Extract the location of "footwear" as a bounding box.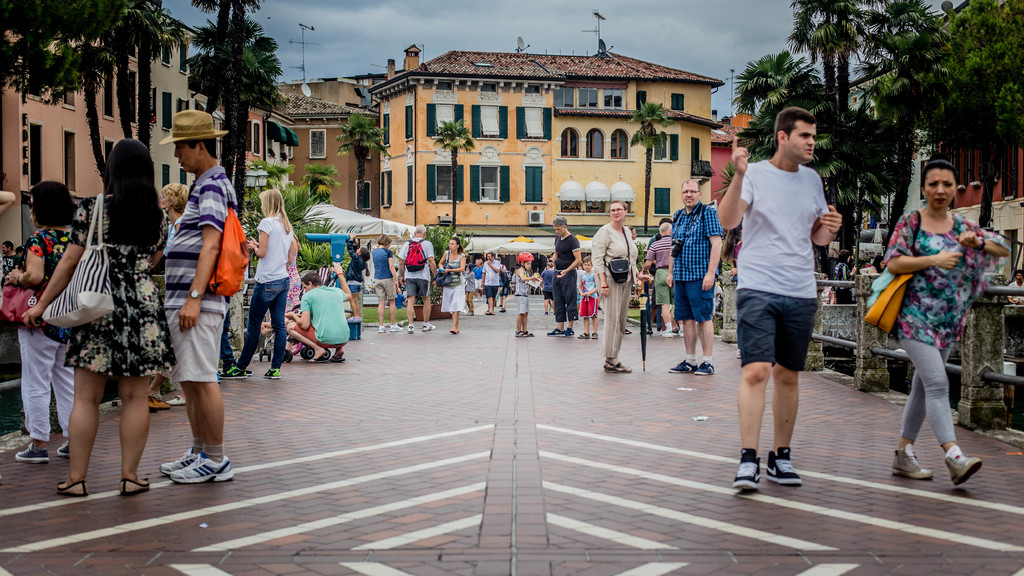
BBox(221, 365, 247, 380).
